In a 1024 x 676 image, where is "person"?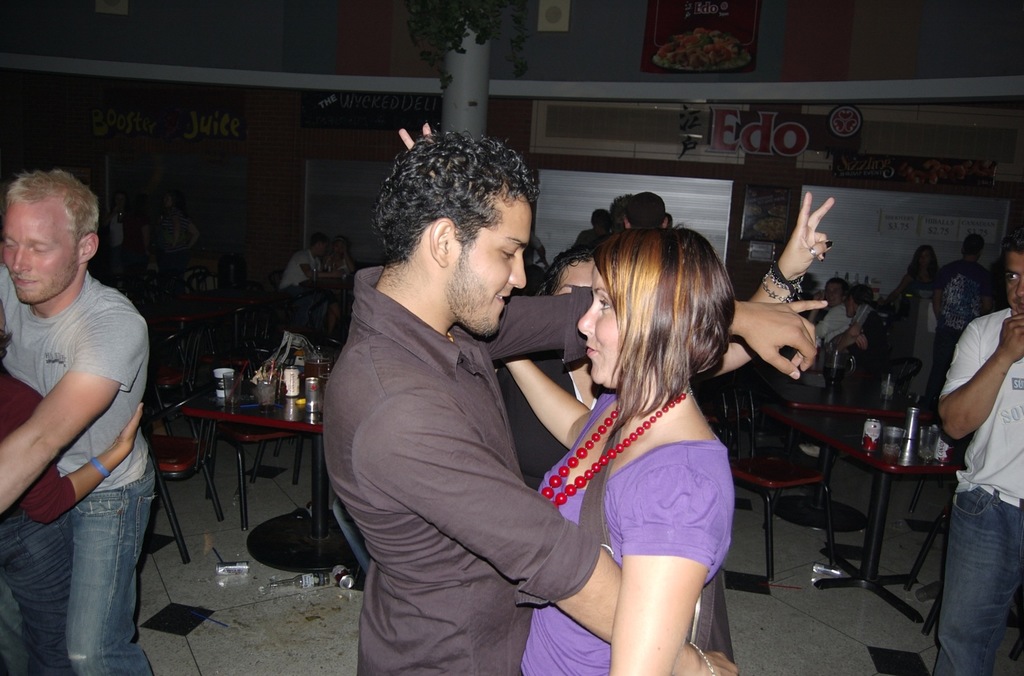
locate(837, 283, 895, 363).
